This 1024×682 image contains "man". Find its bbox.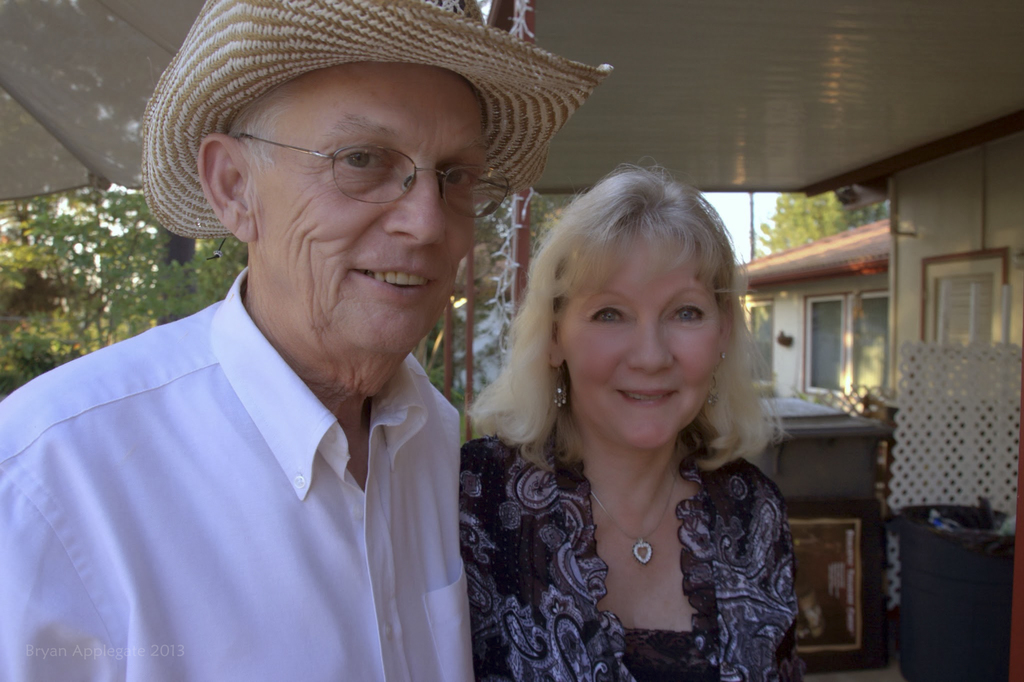
bbox=(24, 13, 593, 677).
